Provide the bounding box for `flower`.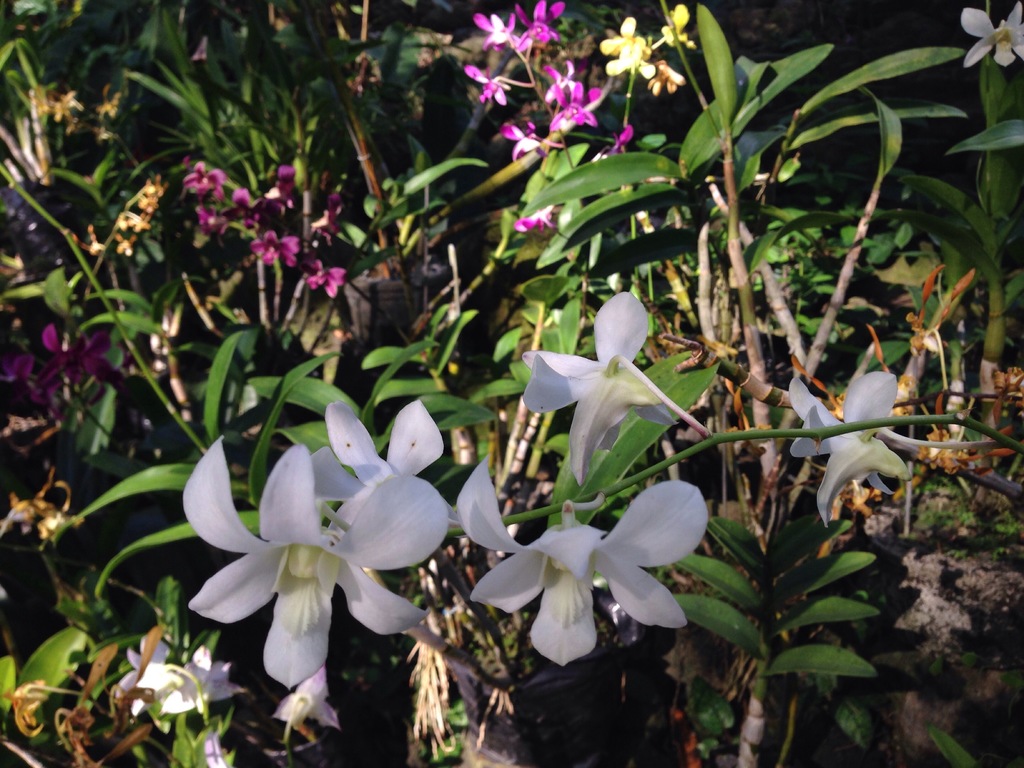
pyautogui.locateOnScreen(449, 454, 707, 665).
